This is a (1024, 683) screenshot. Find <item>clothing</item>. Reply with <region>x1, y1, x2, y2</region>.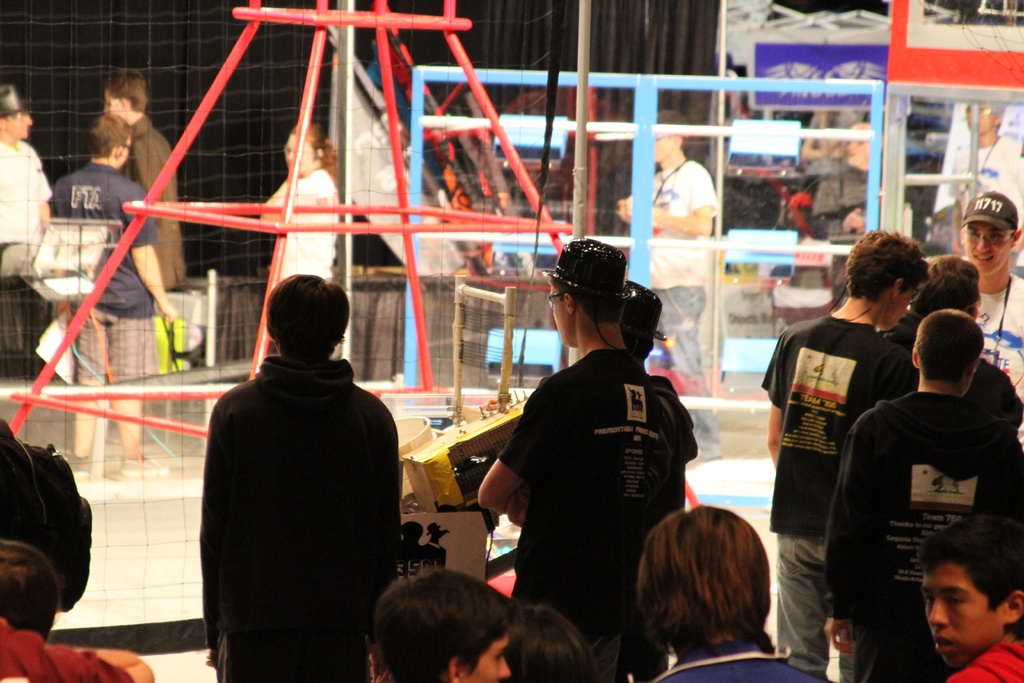
<region>0, 618, 134, 682</region>.
